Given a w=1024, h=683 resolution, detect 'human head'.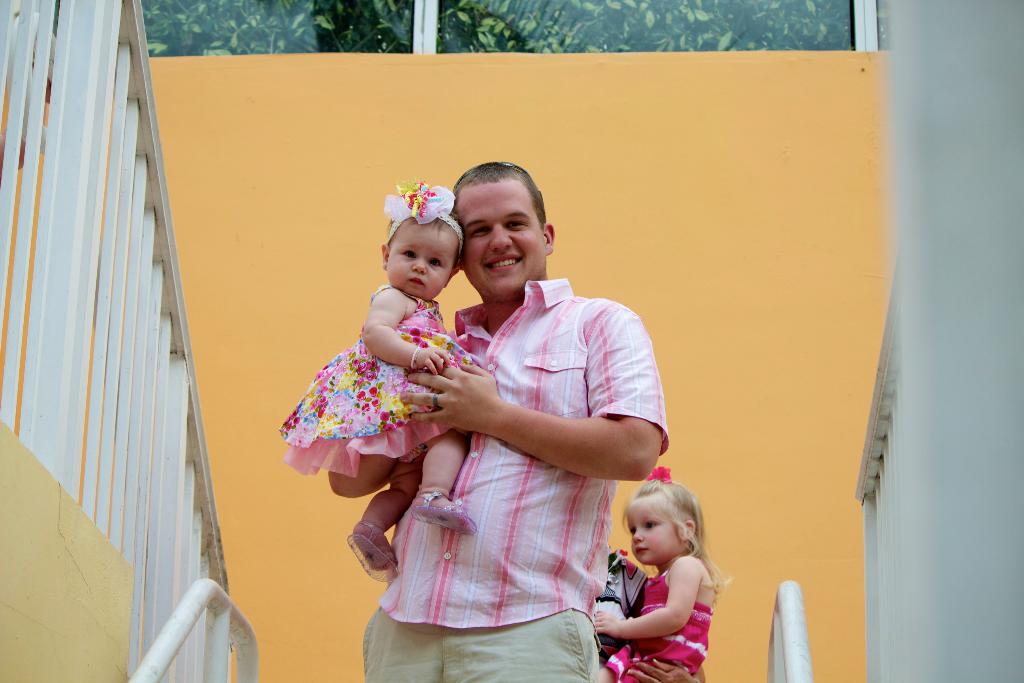
region(623, 478, 704, 564).
